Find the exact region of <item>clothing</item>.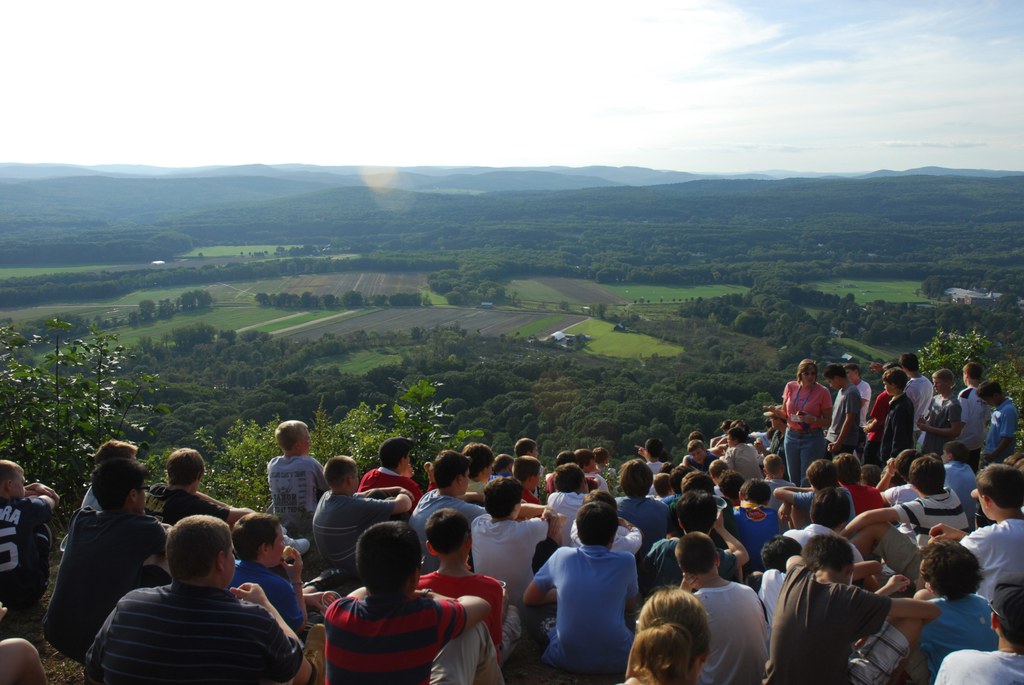
Exact region: 583/468/607/489.
